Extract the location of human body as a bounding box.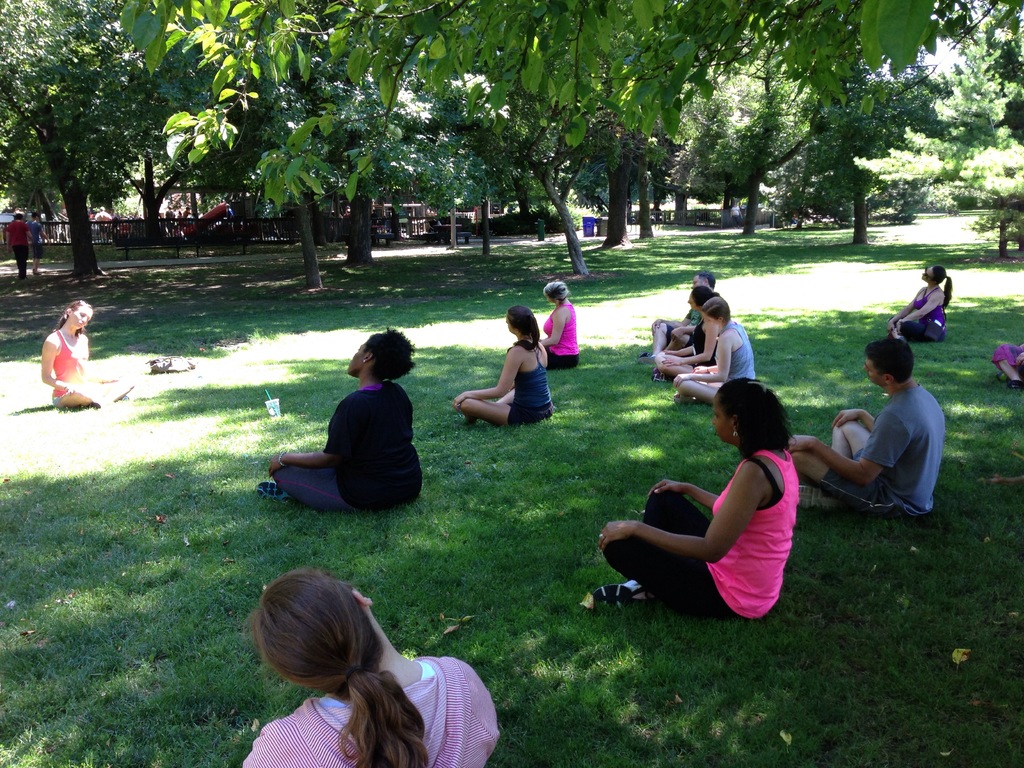
108/212/118/237.
